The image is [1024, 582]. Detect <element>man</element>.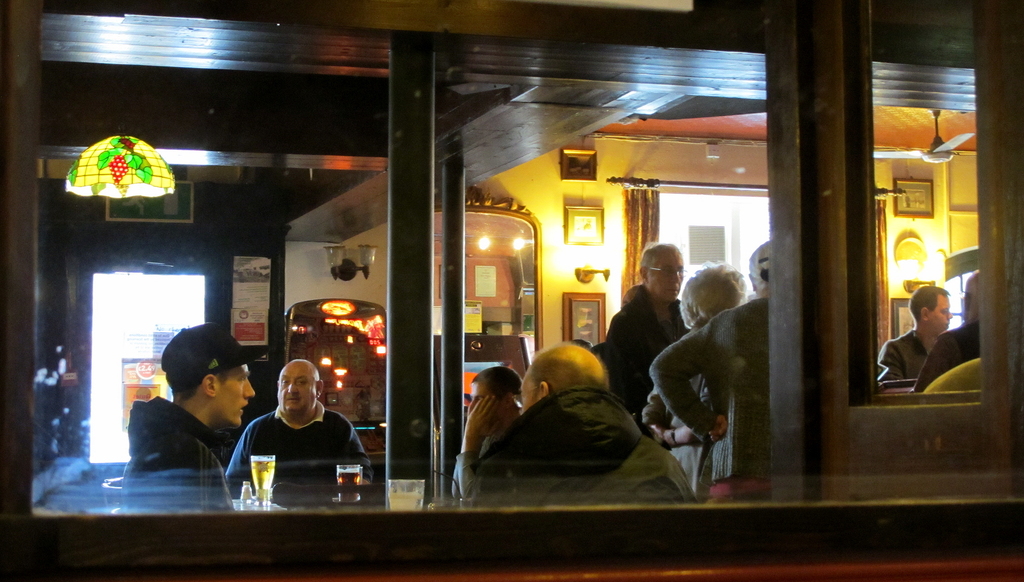
Detection: bbox=[911, 271, 982, 394].
